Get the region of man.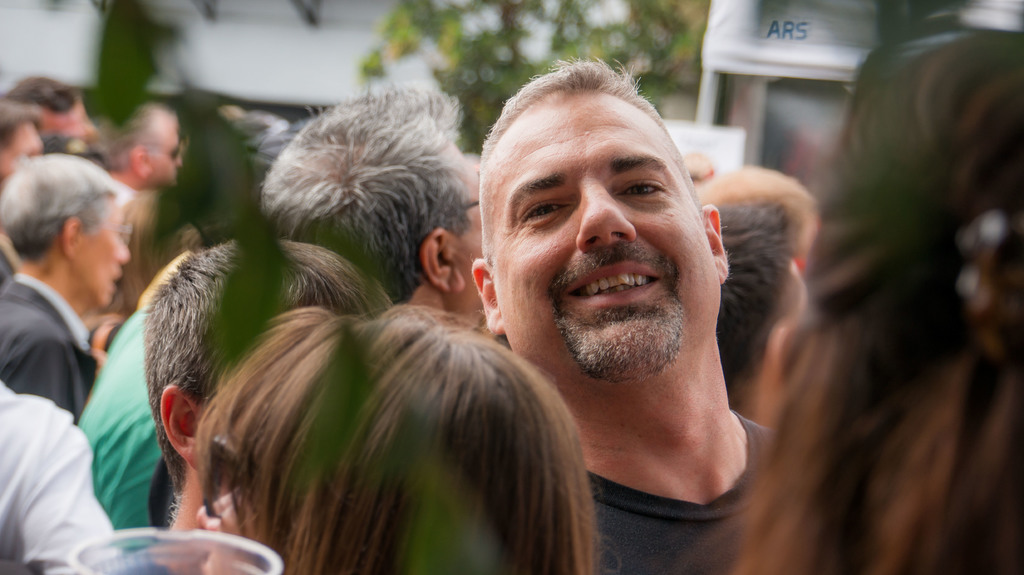
region(107, 106, 184, 196).
